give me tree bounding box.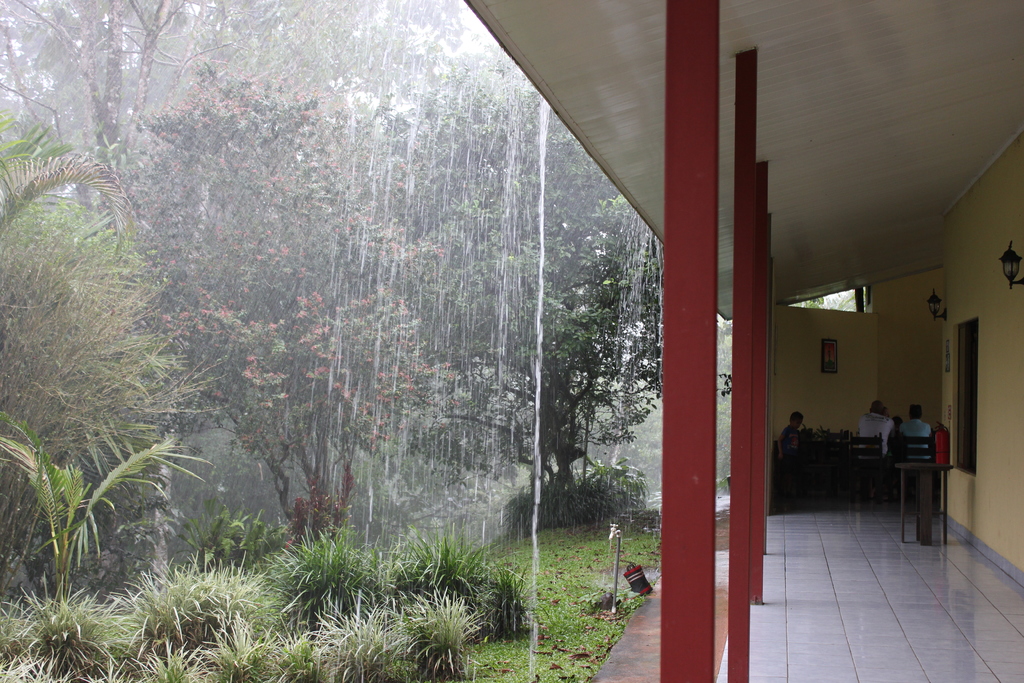
region(362, 47, 660, 495).
